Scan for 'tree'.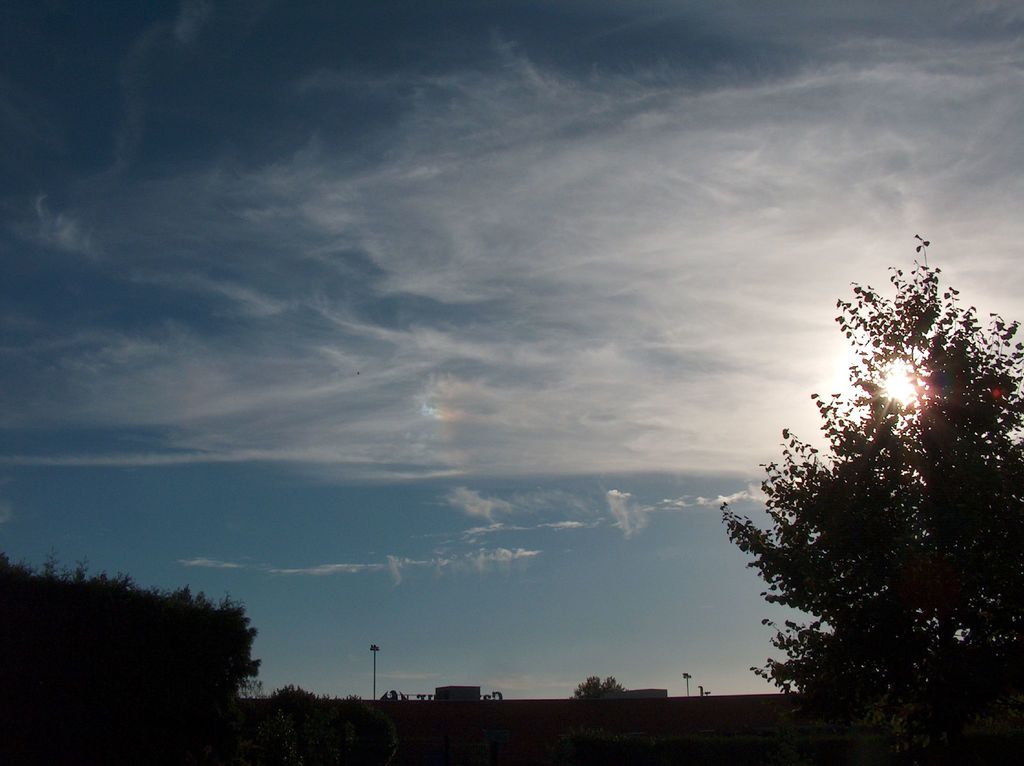
Scan result: l=0, t=544, r=263, b=765.
